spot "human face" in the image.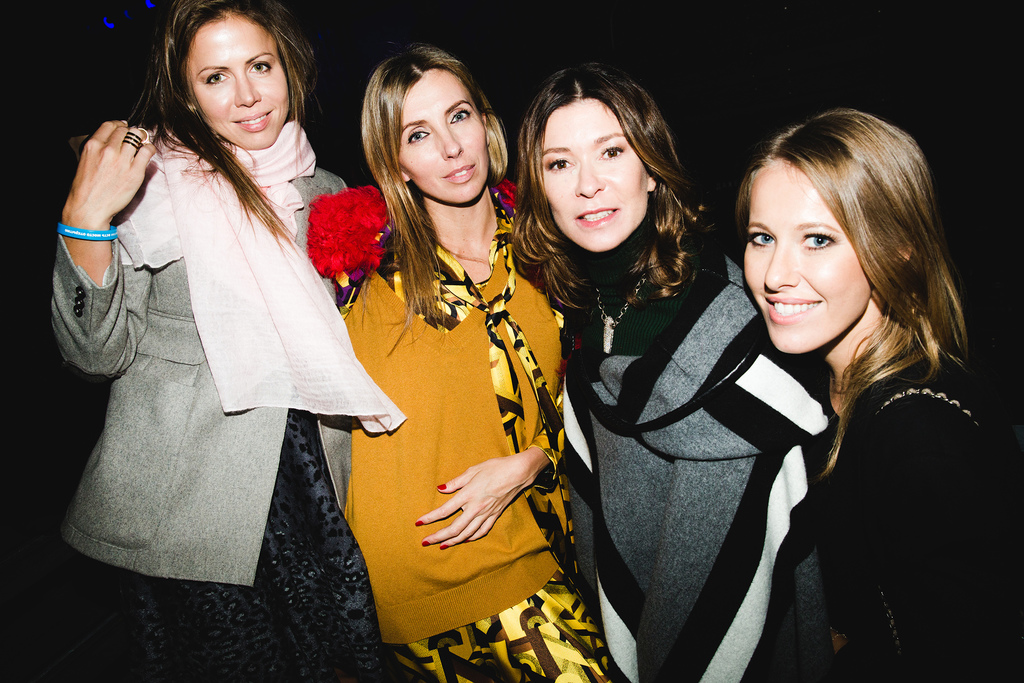
"human face" found at {"left": 399, "top": 69, "right": 491, "bottom": 202}.
